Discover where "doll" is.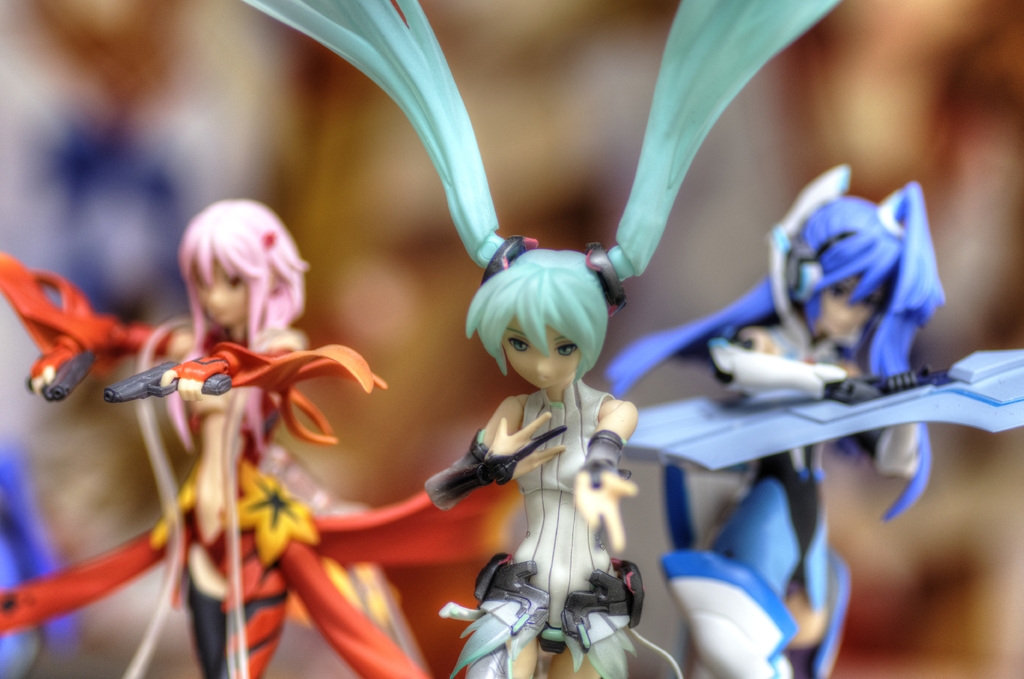
Discovered at l=602, t=166, r=1023, b=678.
